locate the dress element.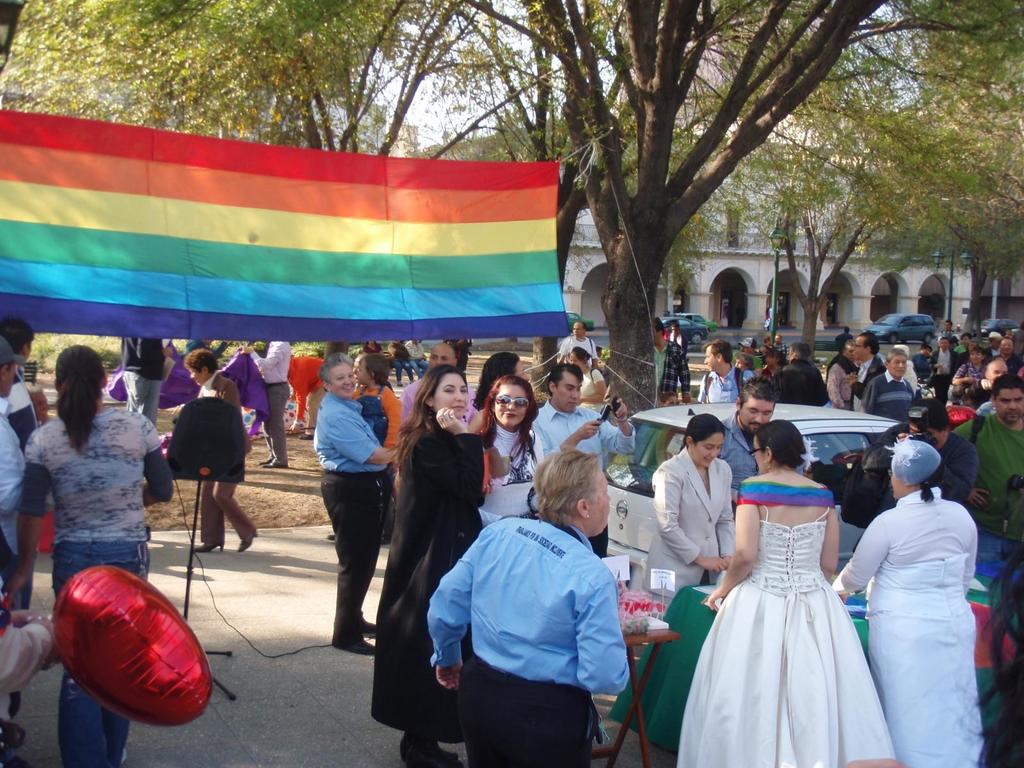
Element bbox: [left=401, top=339, right=431, bottom=378].
